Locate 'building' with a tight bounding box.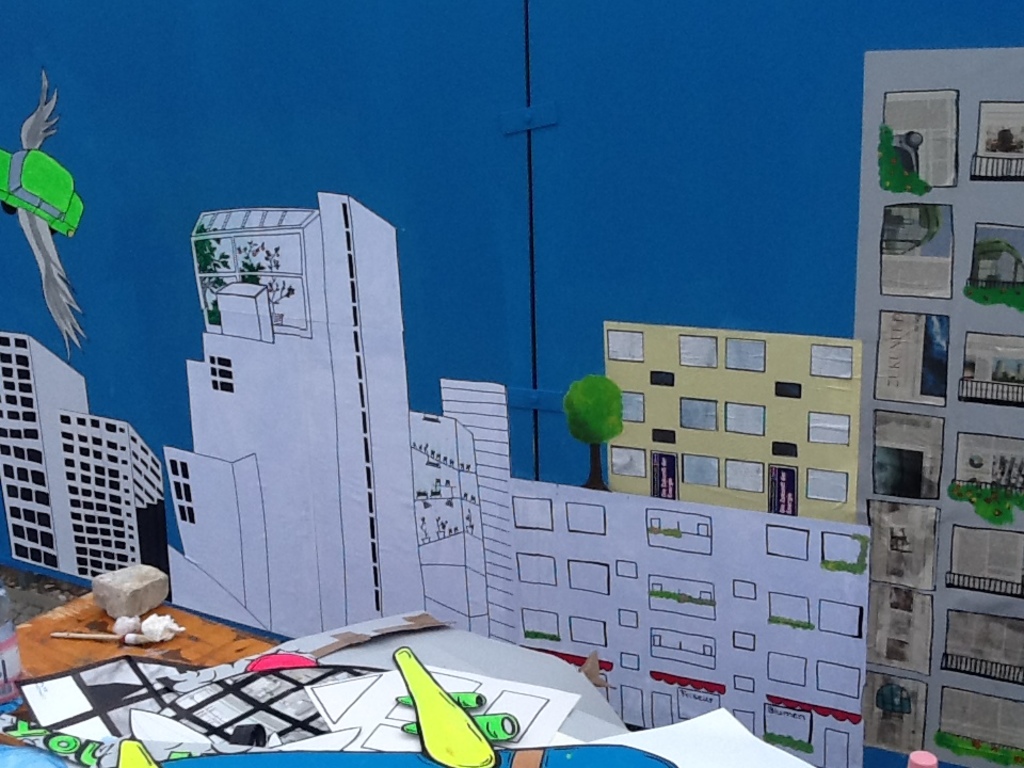
bbox=(543, 293, 902, 564).
